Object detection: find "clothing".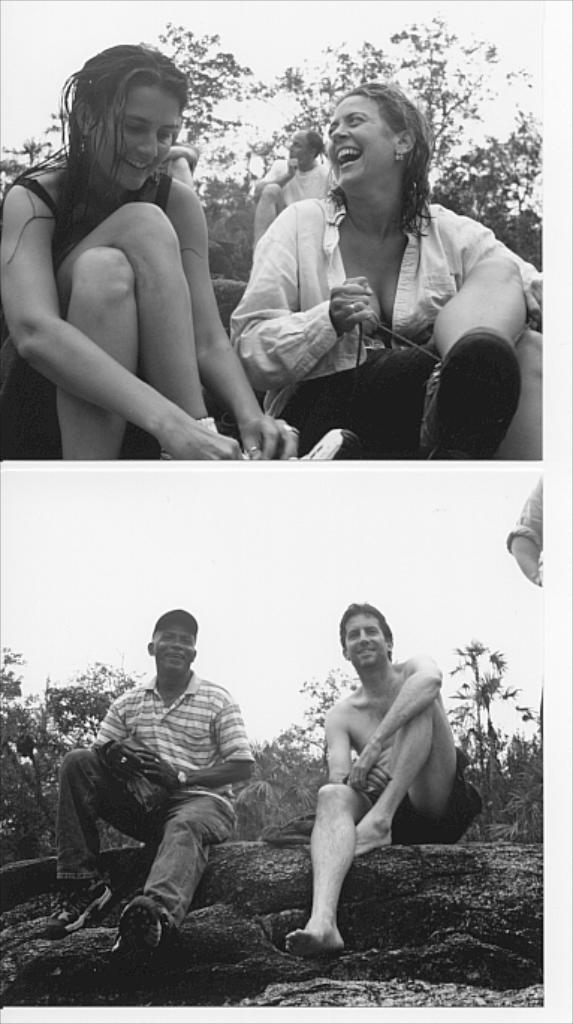
BBox(362, 785, 477, 848).
